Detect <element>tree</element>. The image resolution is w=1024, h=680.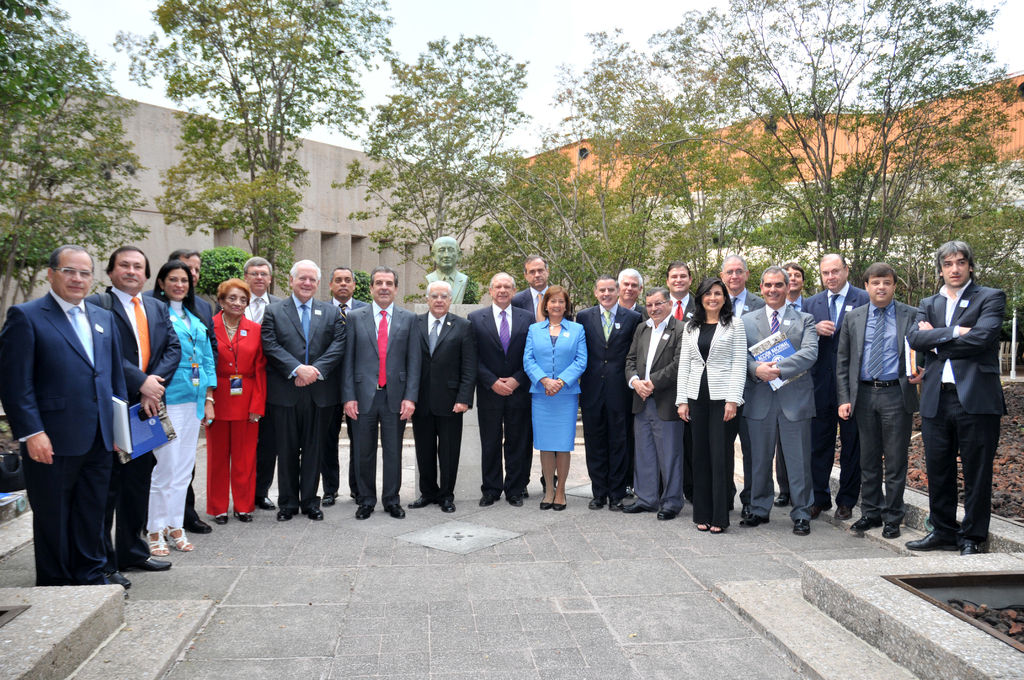
[x1=0, y1=0, x2=150, y2=336].
